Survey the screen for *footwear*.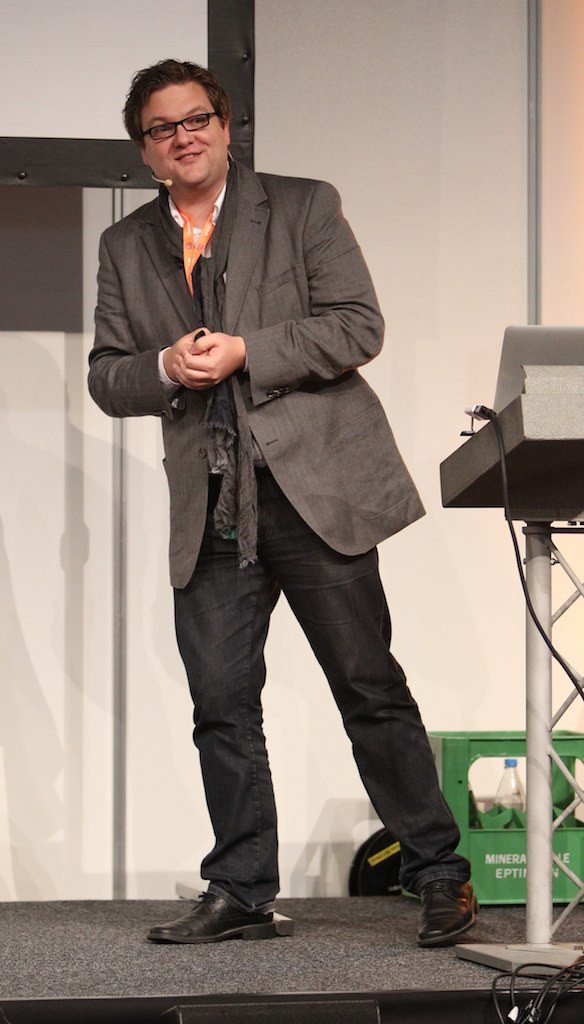
Survey found: <region>410, 871, 481, 949</region>.
